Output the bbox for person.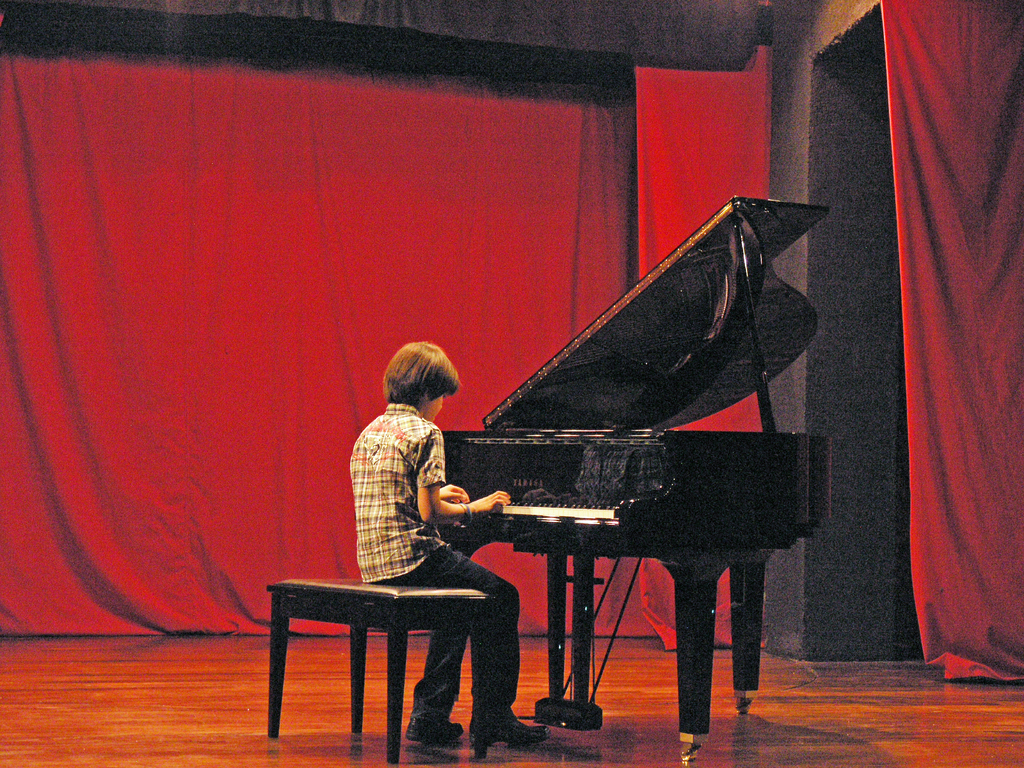
(x1=345, y1=340, x2=552, y2=744).
